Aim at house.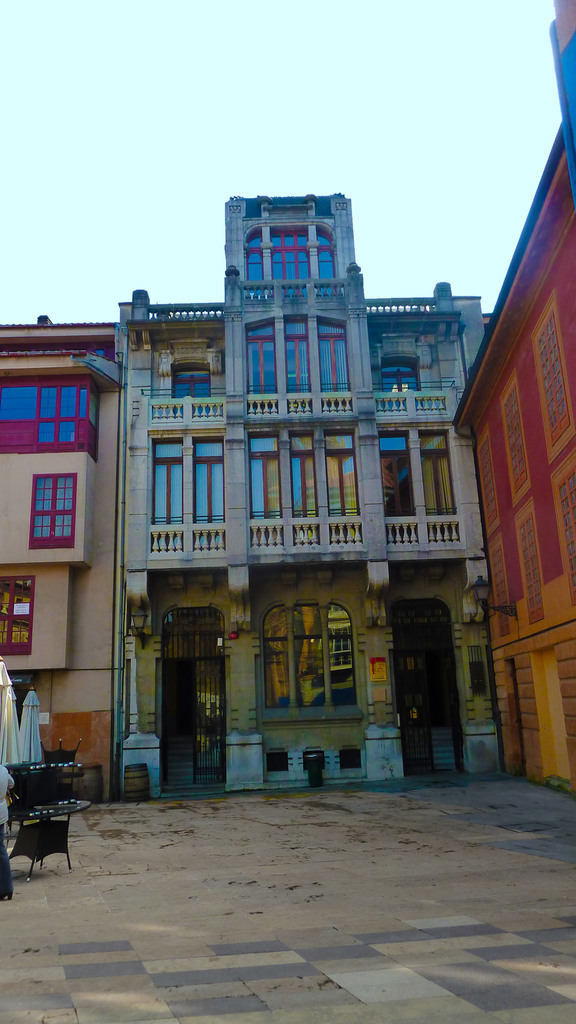
Aimed at detection(127, 188, 490, 765).
